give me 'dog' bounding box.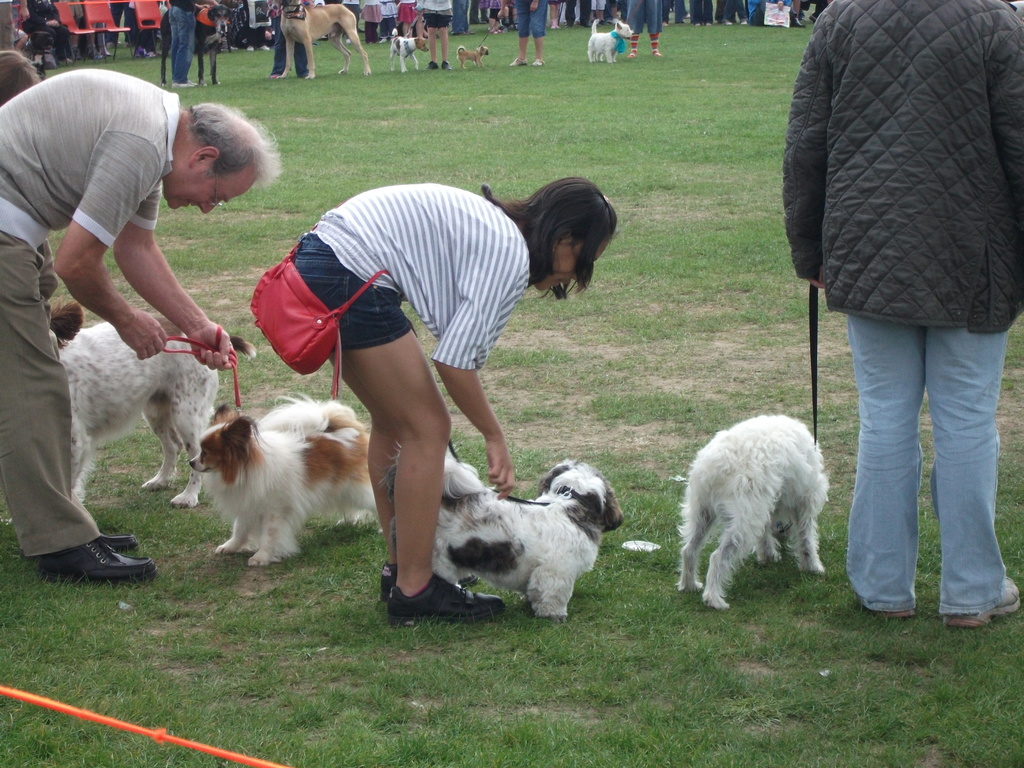
x1=188, y1=409, x2=379, y2=564.
